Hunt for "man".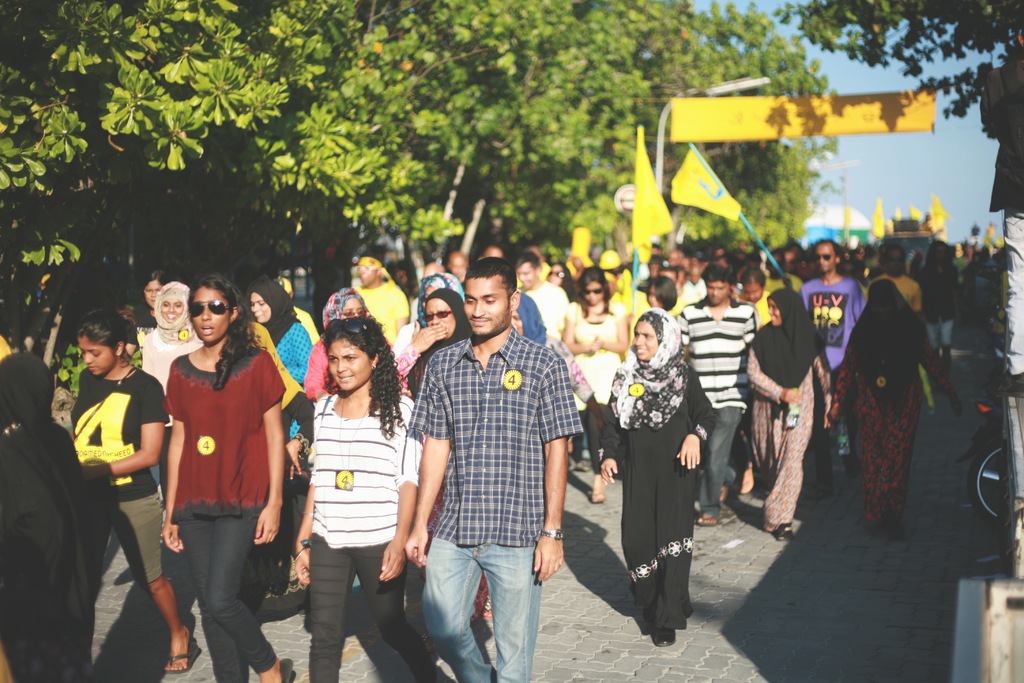
Hunted down at 520/250/566/347.
